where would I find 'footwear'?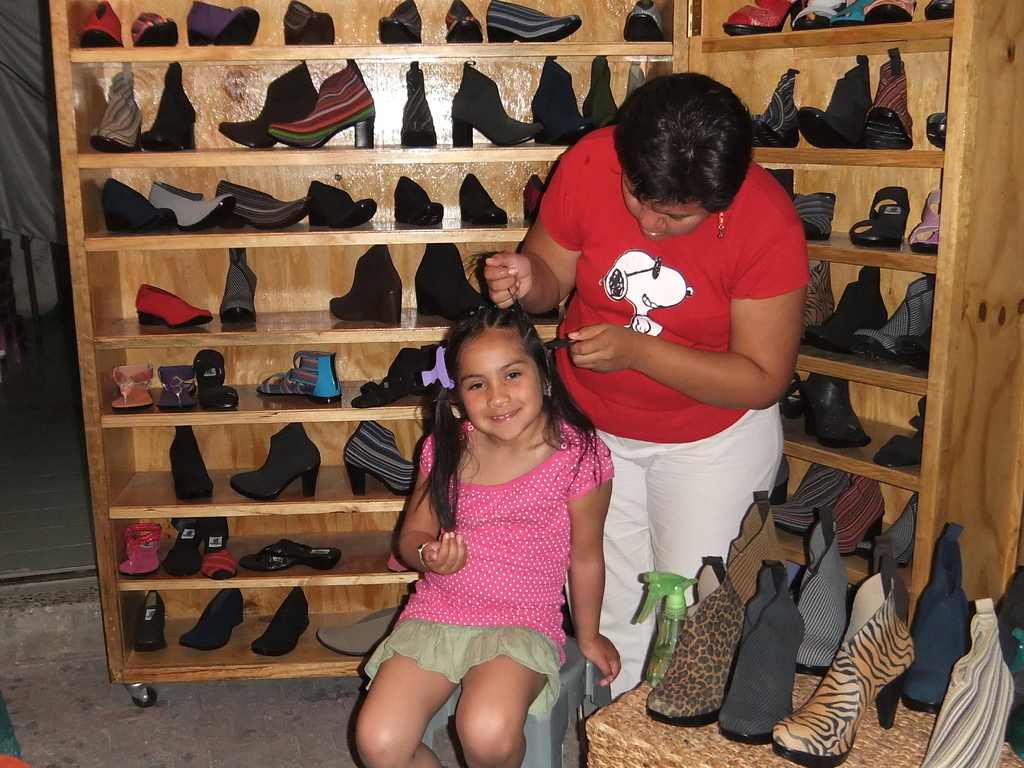
At <bbox>584, 56, 619, 127</bbox>.
